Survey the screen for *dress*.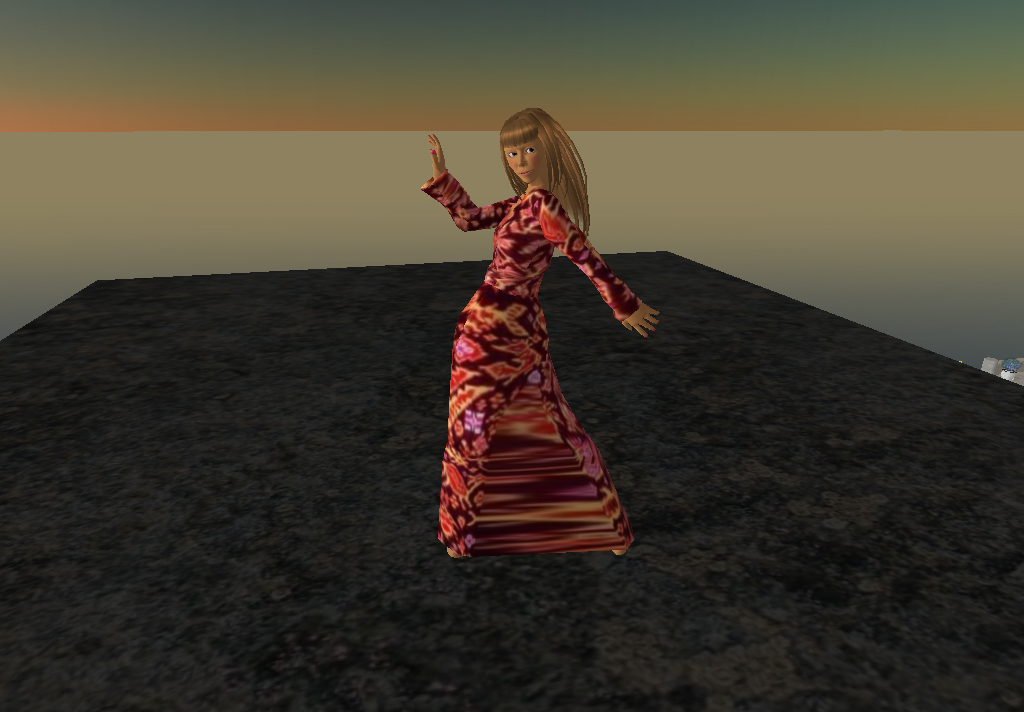
Survey found: (417,172,643,558).
